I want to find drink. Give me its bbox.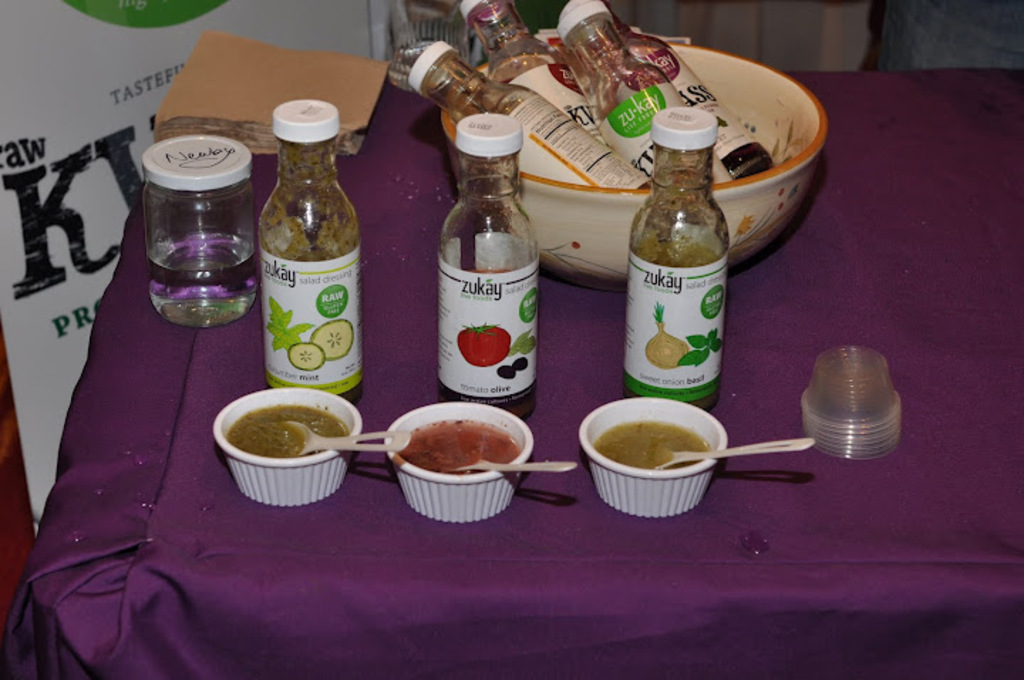
[148, 236, 253, 329].
